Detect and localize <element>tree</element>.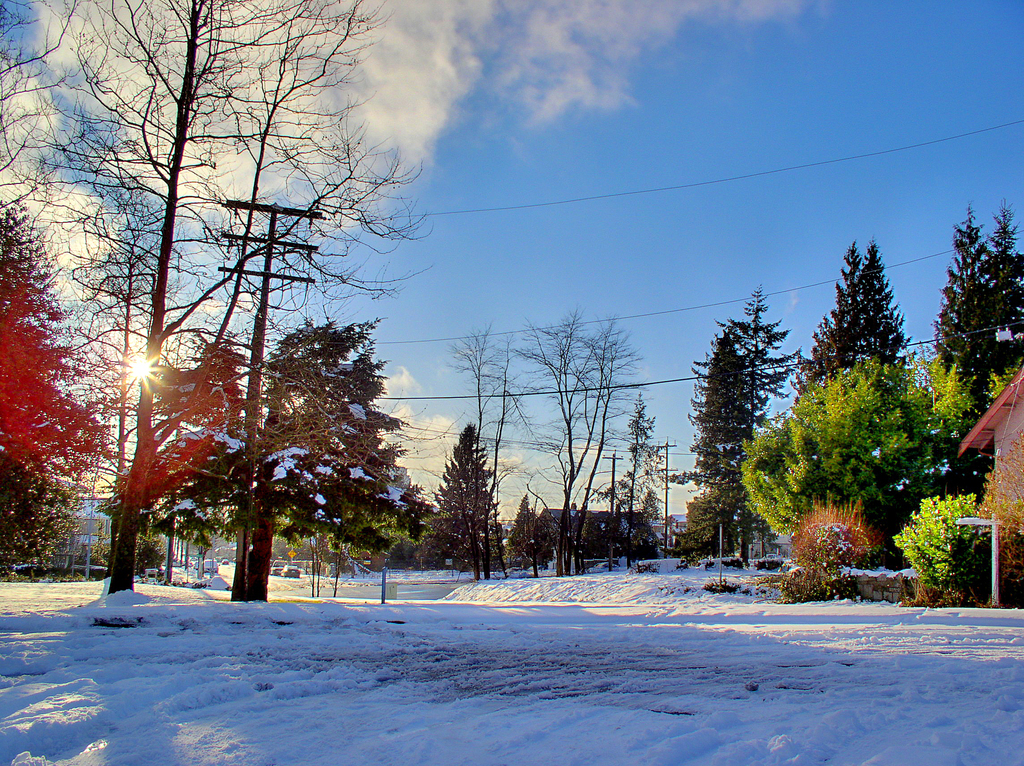
Localized at box=[0, 0, 436, 602].
